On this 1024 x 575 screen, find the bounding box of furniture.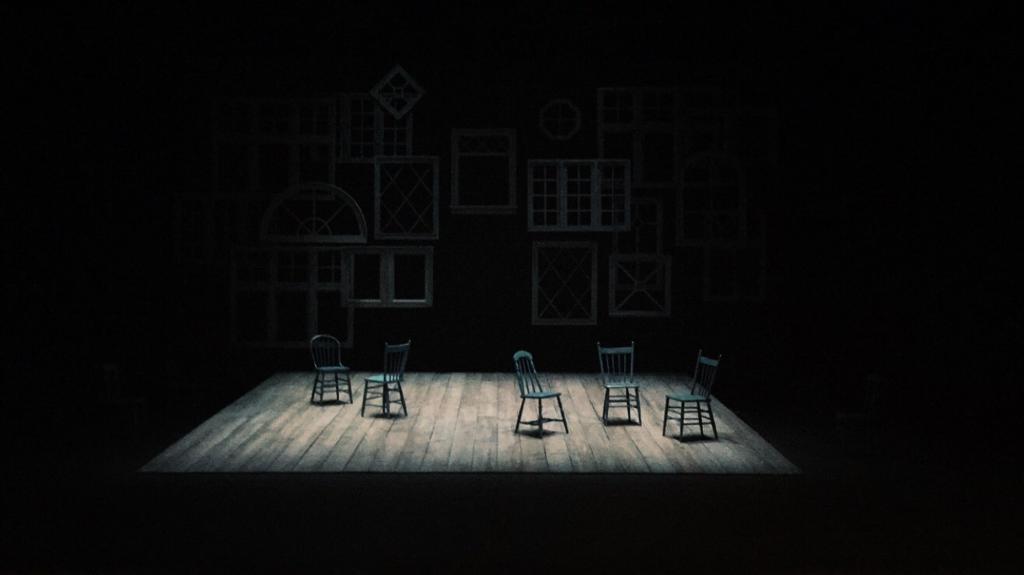
Bounding box: rect(661, 348, 722, 443).
